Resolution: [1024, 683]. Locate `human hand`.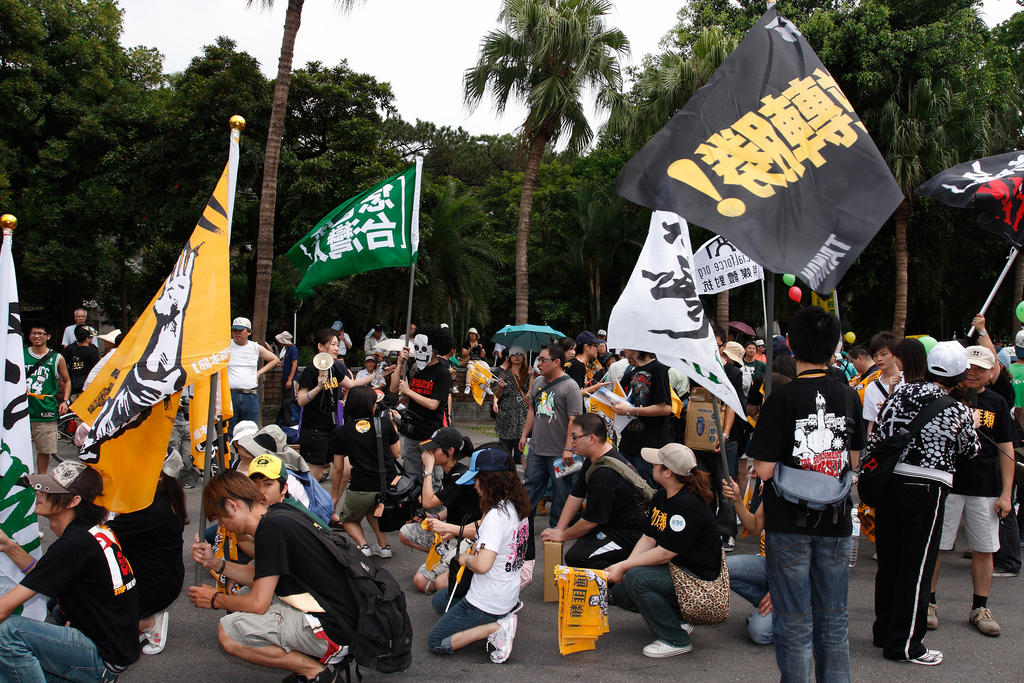
region(492, 400, 499, 416).
